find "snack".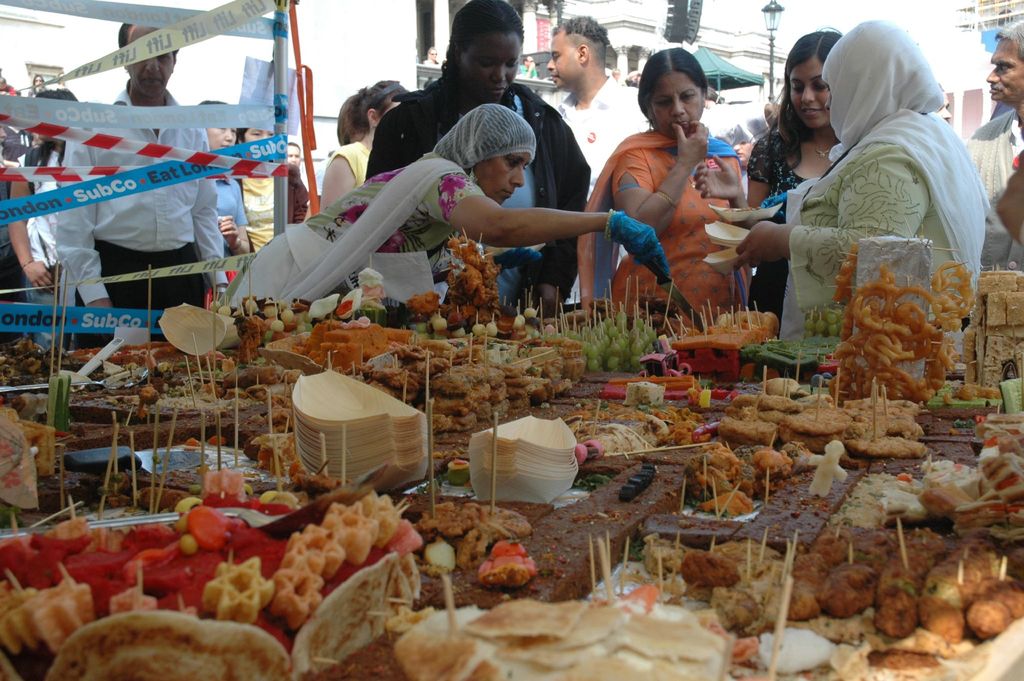
<region>284, 552, 404, 680</region>.
